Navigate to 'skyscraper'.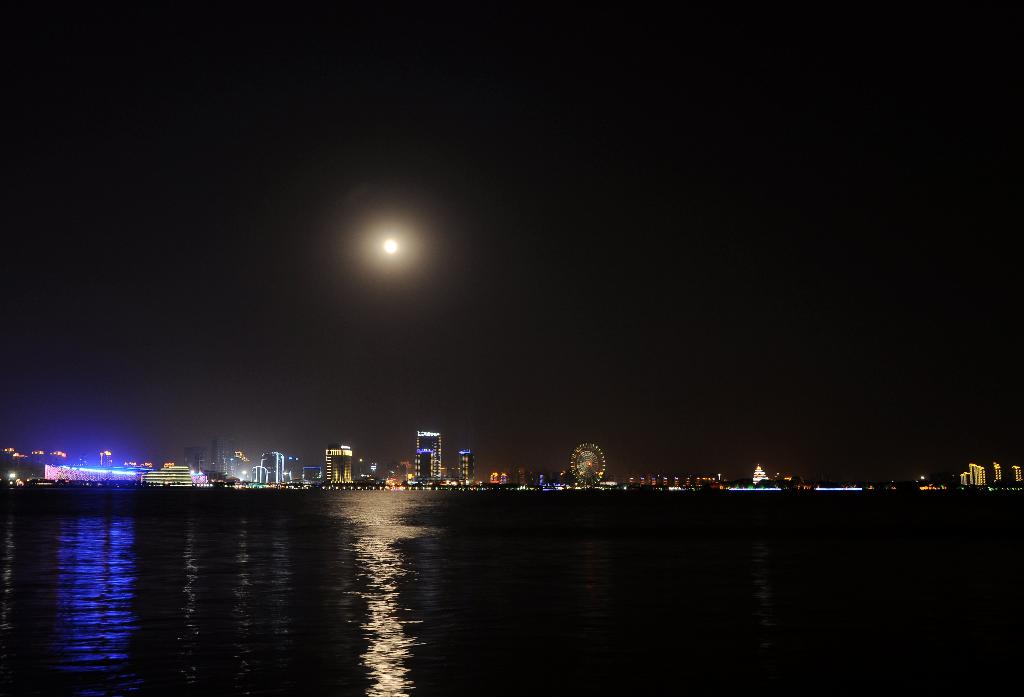
Navigation target: (325,446,354,479).
